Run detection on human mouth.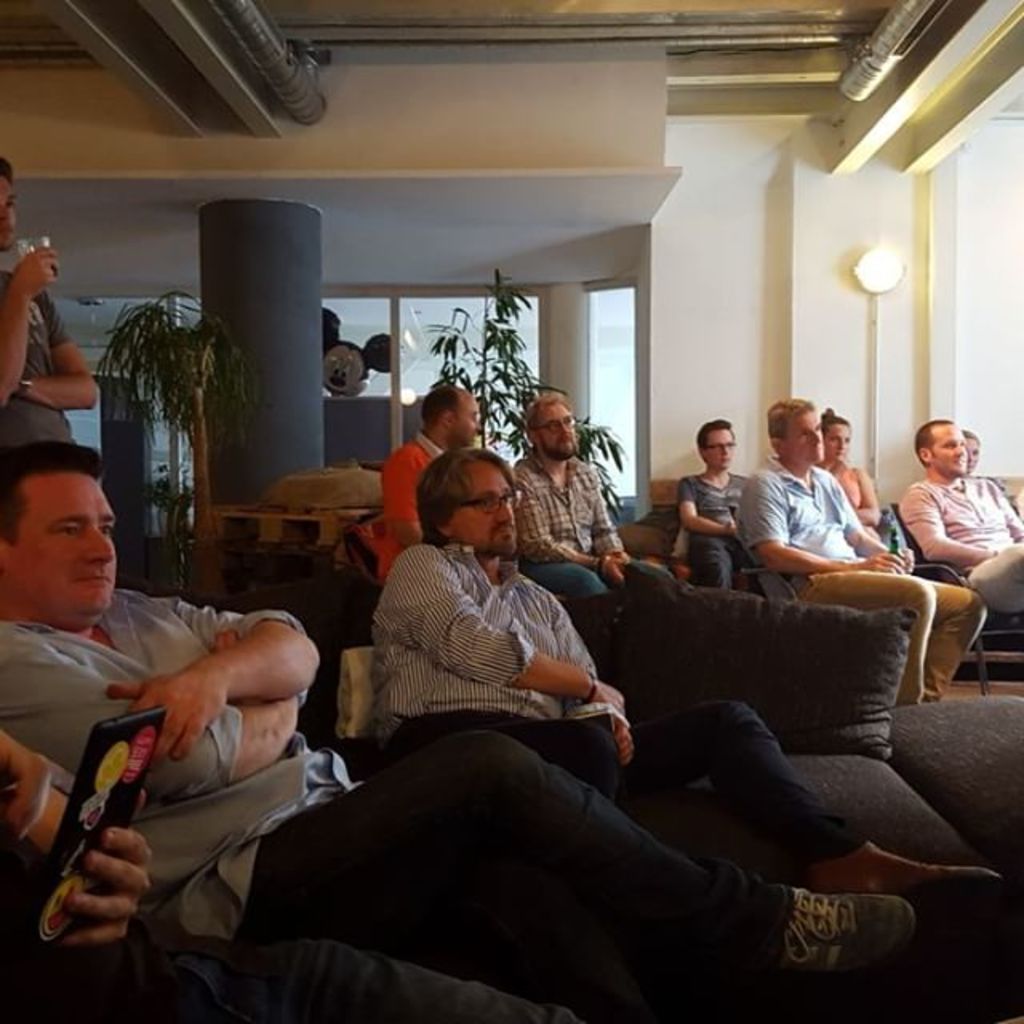
Result: [72,578,112,584].
